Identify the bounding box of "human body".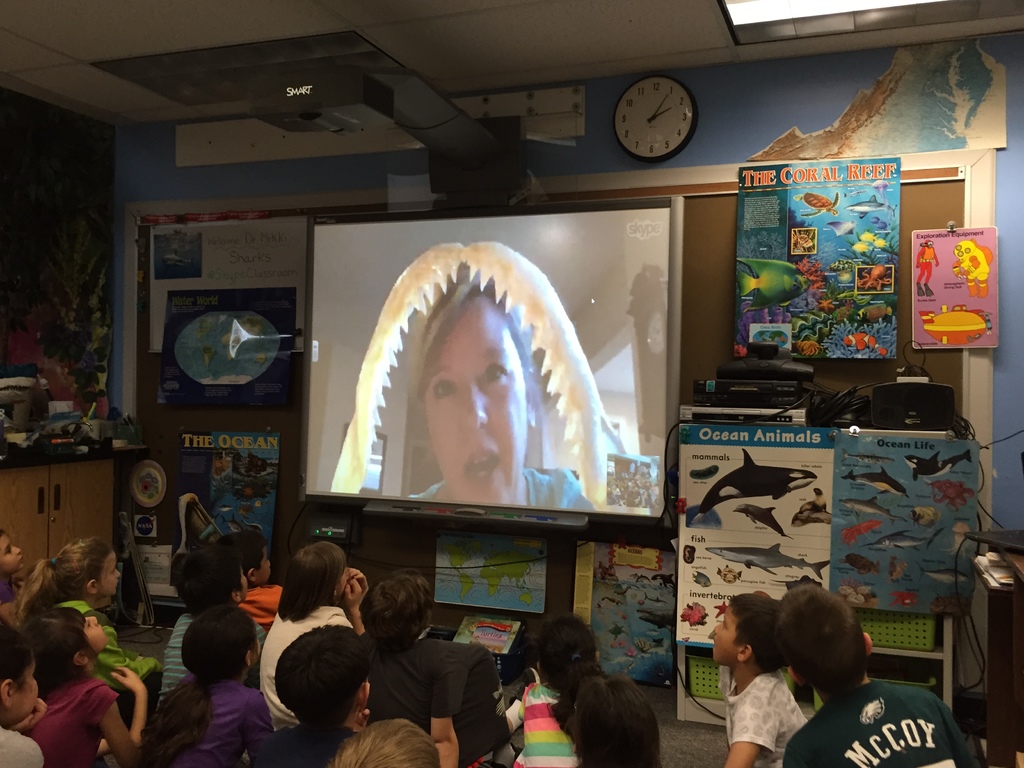
locate(324, 721, 440, 765).
